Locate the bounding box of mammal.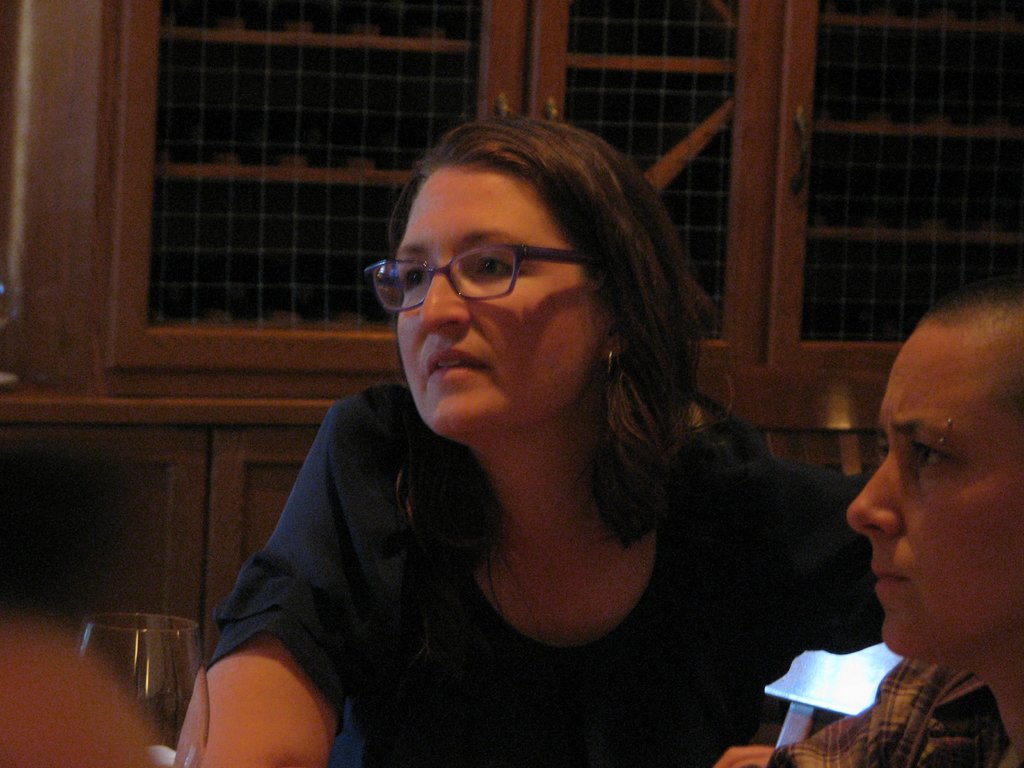
Bounding box: select_region(163, 97, 893, 752).
